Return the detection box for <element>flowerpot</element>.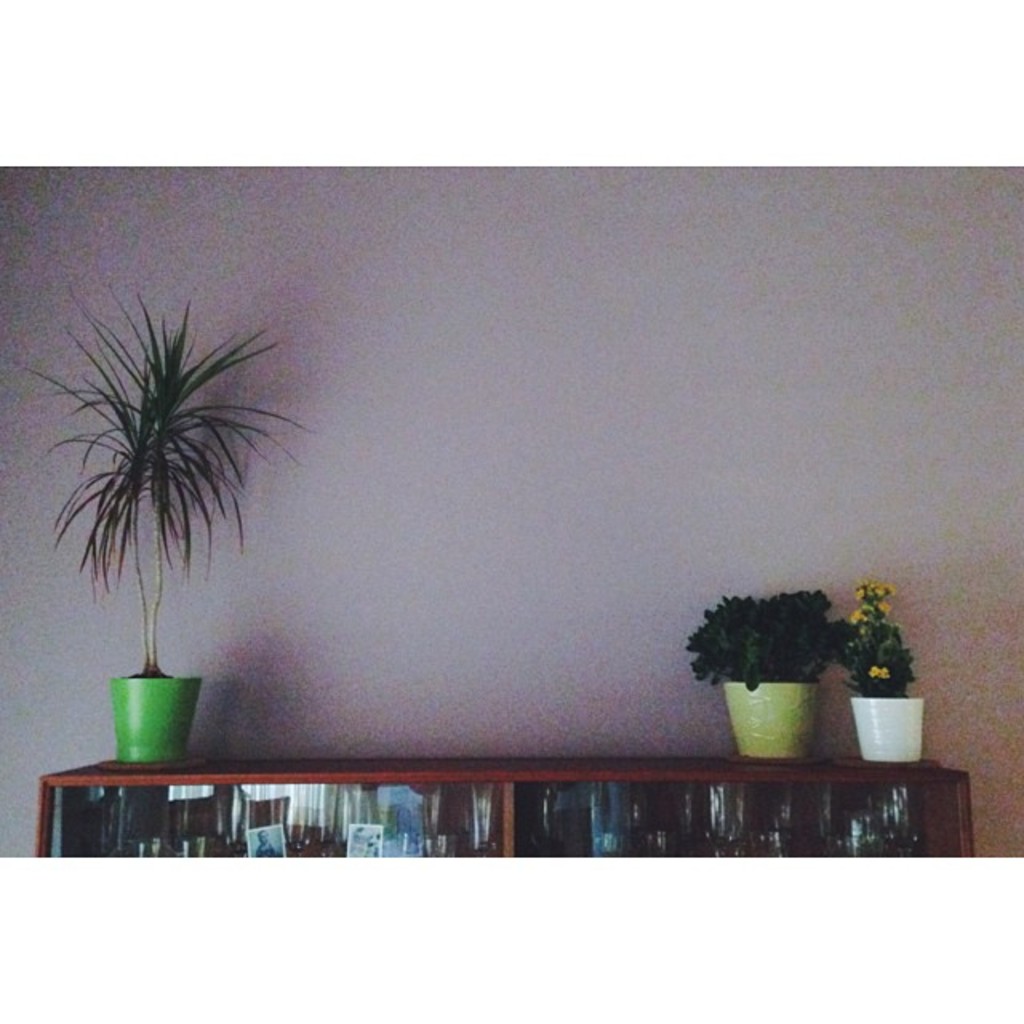
(846, 696, 922, 757).
